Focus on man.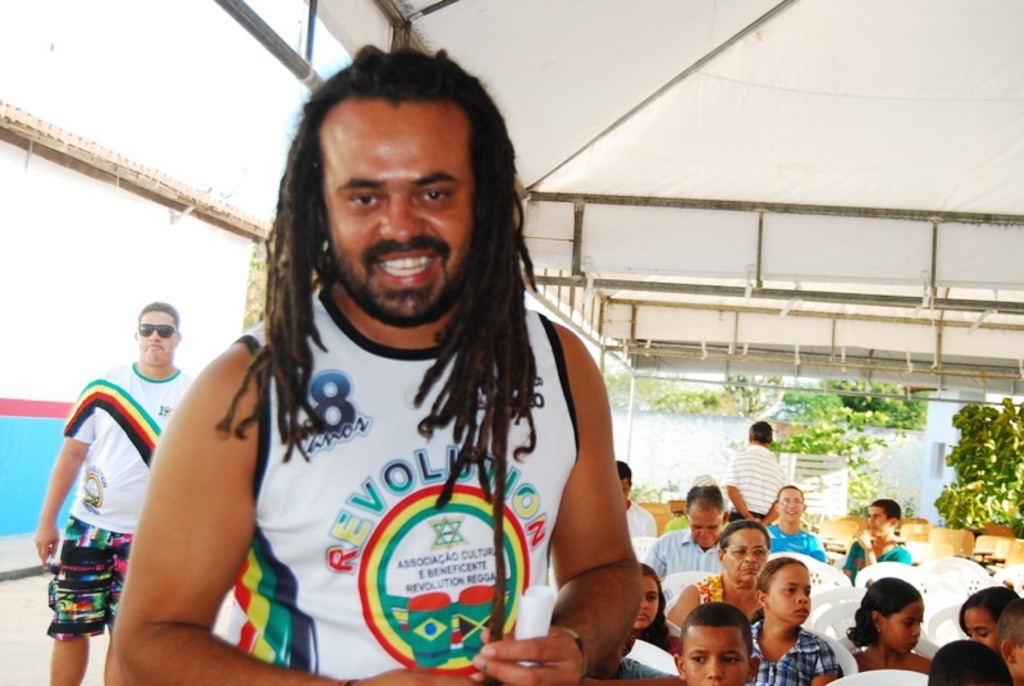
Focused at <bbox>102, 46, 646, 685</bbox>.
